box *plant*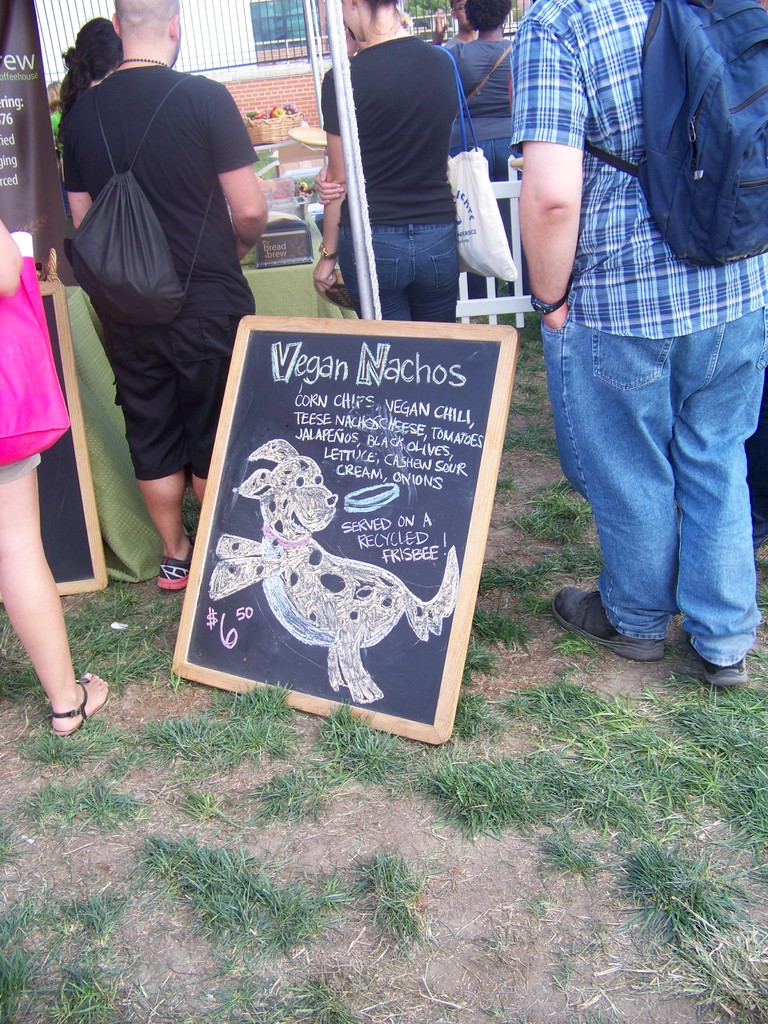
(0, 810, 42, 871)
